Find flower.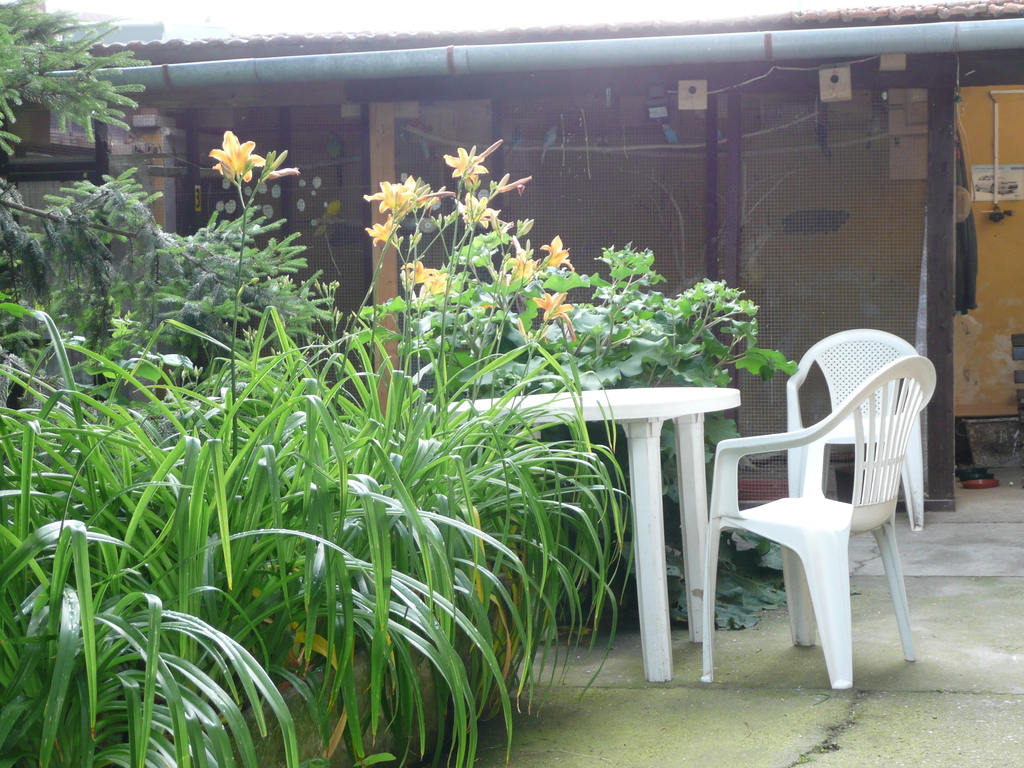
(left=364, top=172, right=422, bottom=205).
